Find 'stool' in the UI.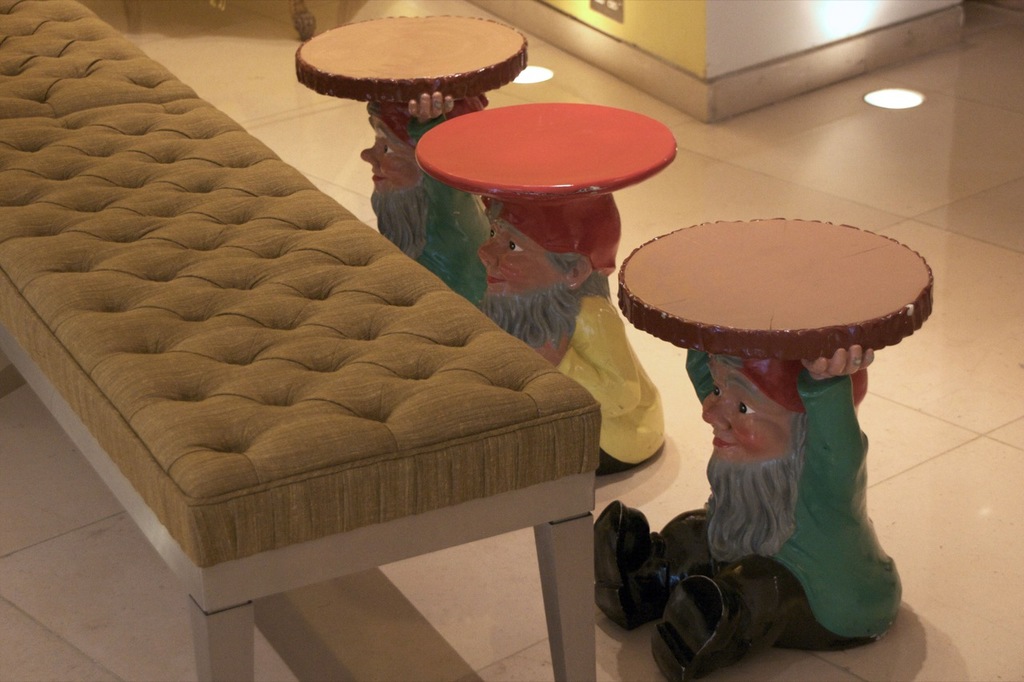
UI element at [left=586, top=214, right=935, bottom=681].
